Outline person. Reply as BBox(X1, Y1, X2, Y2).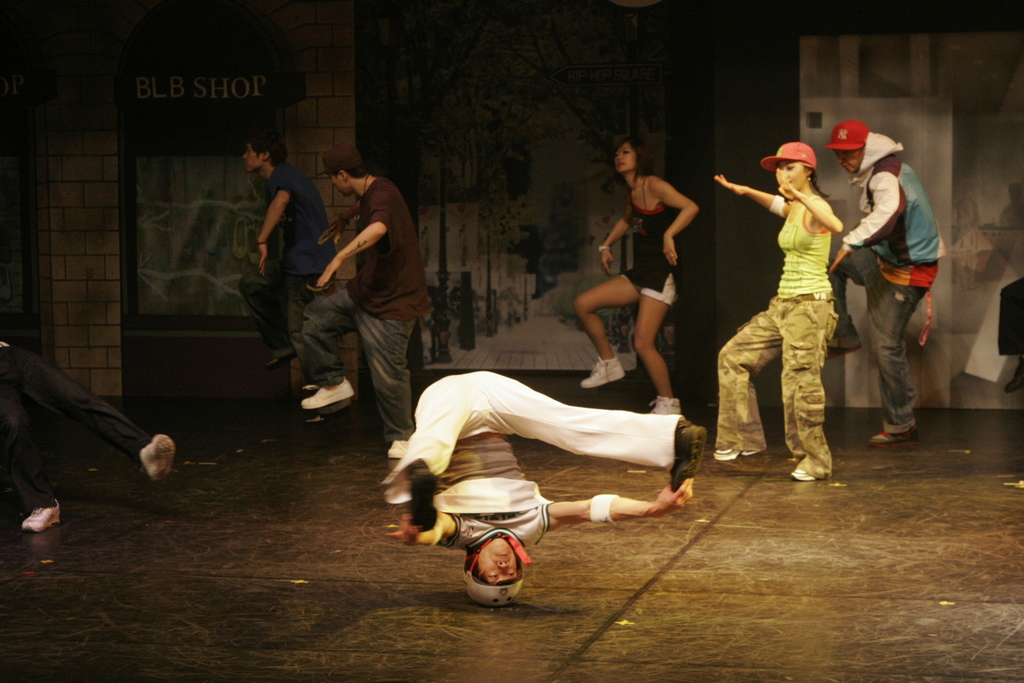
BBox(138, 431, 179, 482).
